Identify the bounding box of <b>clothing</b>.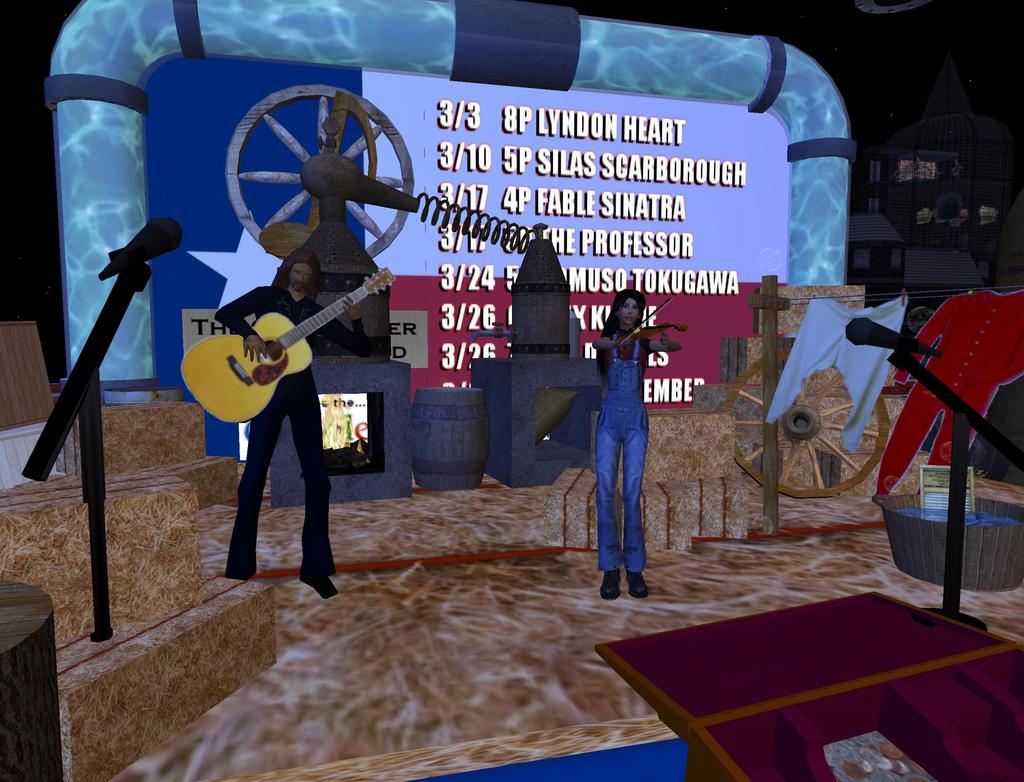
<bbox>577, 256, 669, 594</bbox>.
